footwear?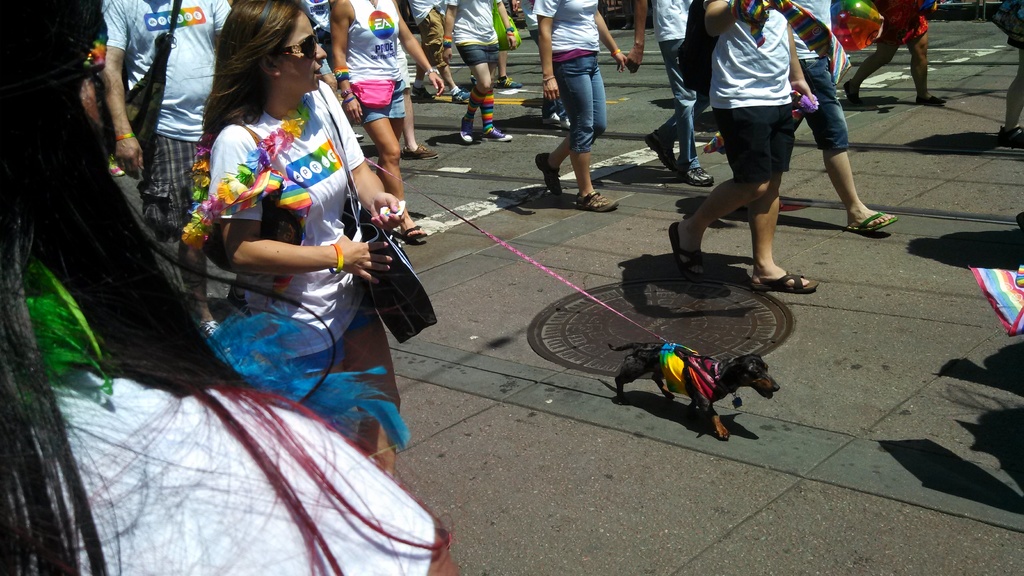
box=[556, 116, 570, 131]
